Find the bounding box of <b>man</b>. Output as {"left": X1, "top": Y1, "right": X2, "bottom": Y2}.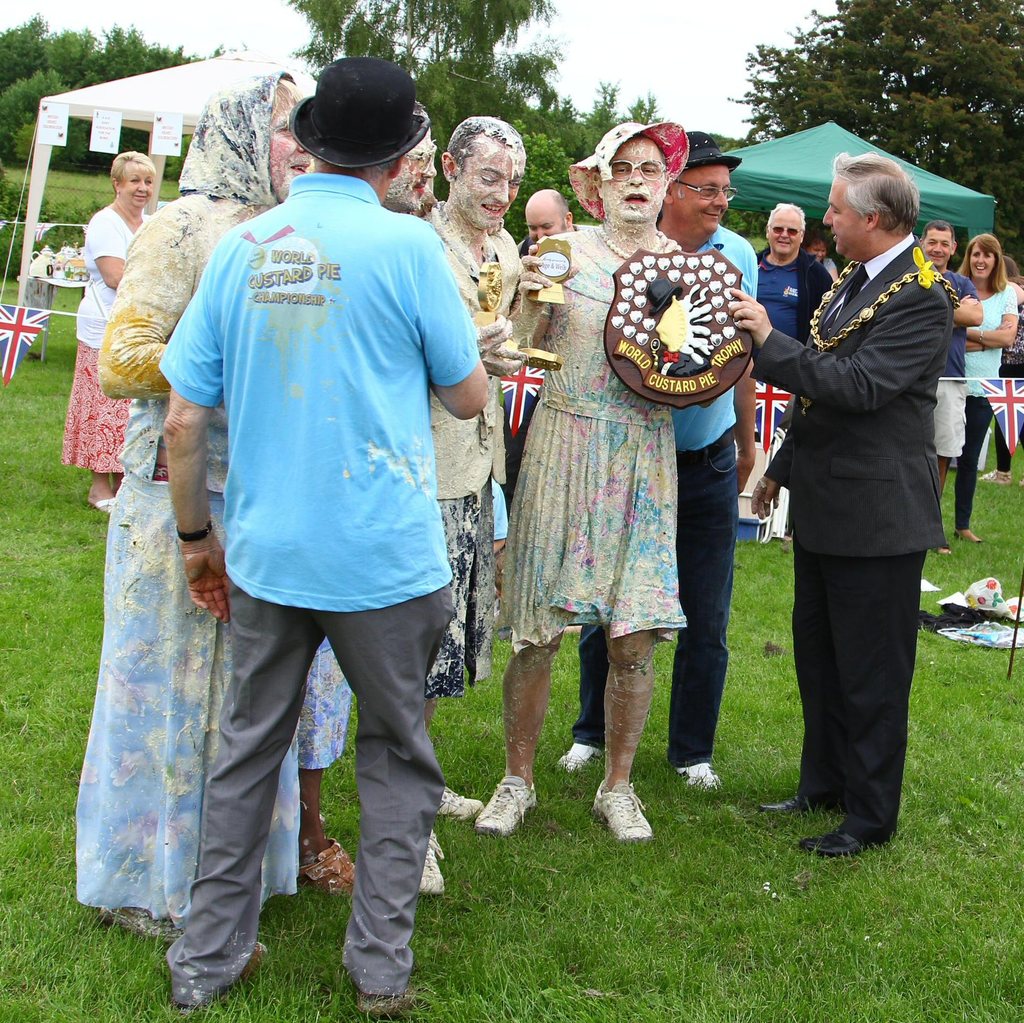
{"left": 556, "top": 133, "right": 762, "bottom": 793}.
